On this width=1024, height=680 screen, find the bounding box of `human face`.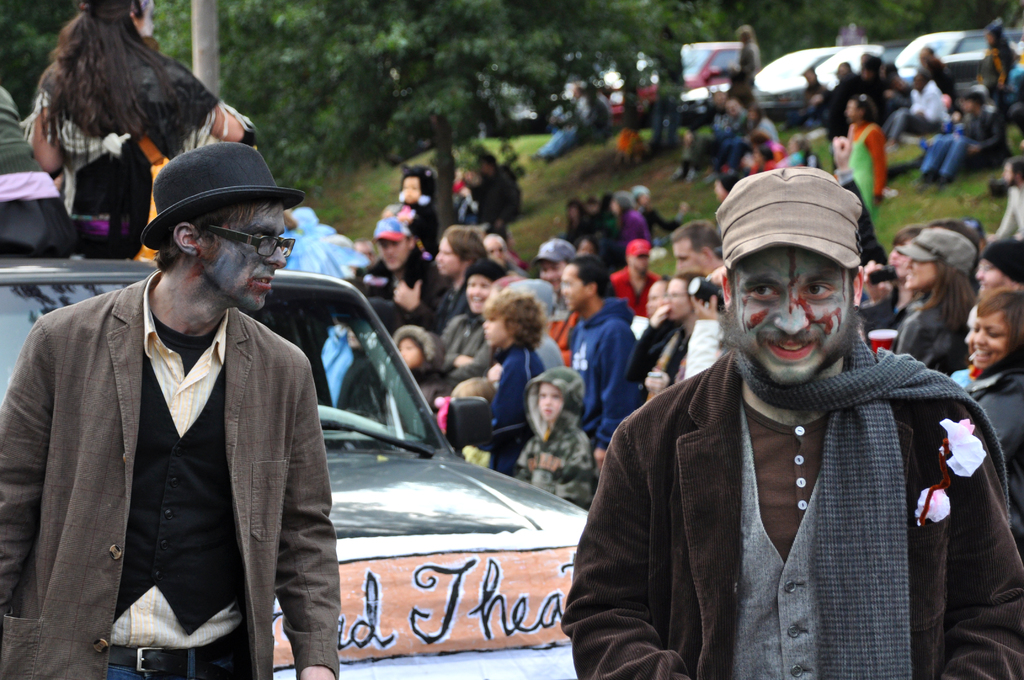
Bounding box: x1=437, y1=236, x2=466, y2=277.
